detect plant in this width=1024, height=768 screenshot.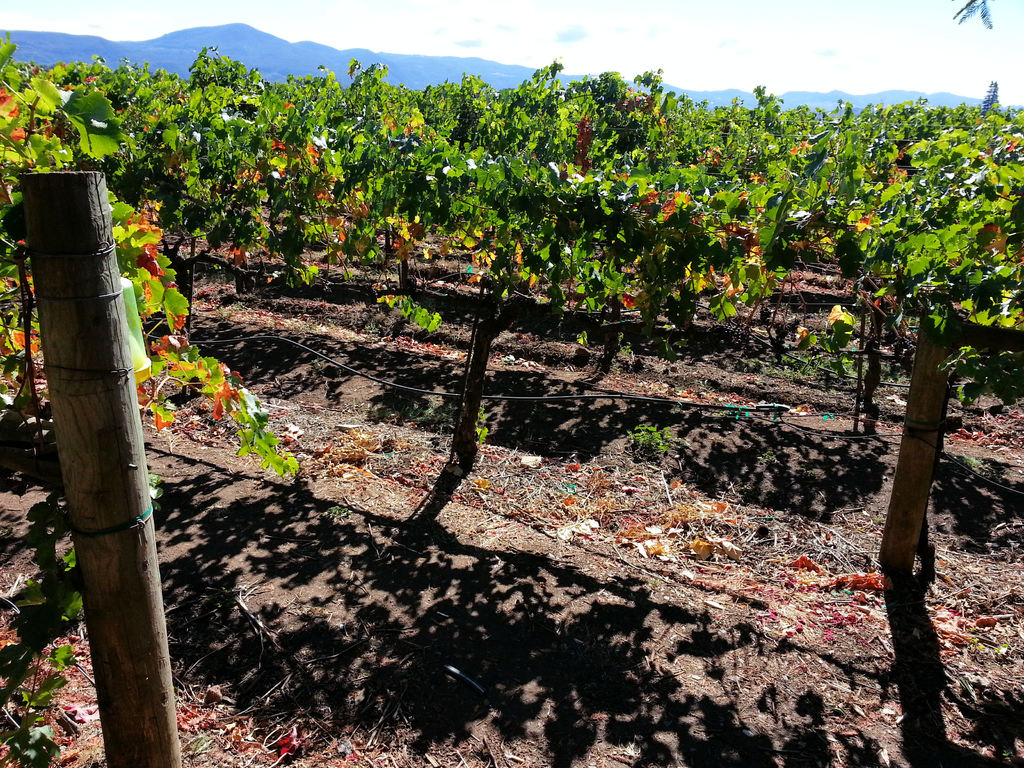
Detection: 308:57:1023:415.
